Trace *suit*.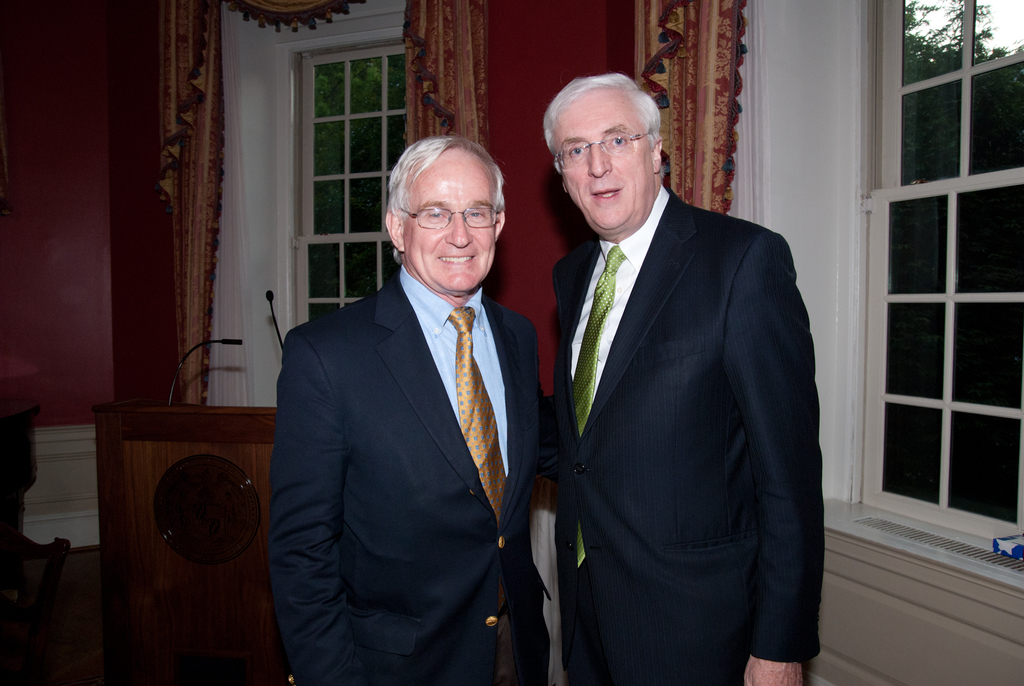
Traced to select_region(554, 189, 826, 685).
